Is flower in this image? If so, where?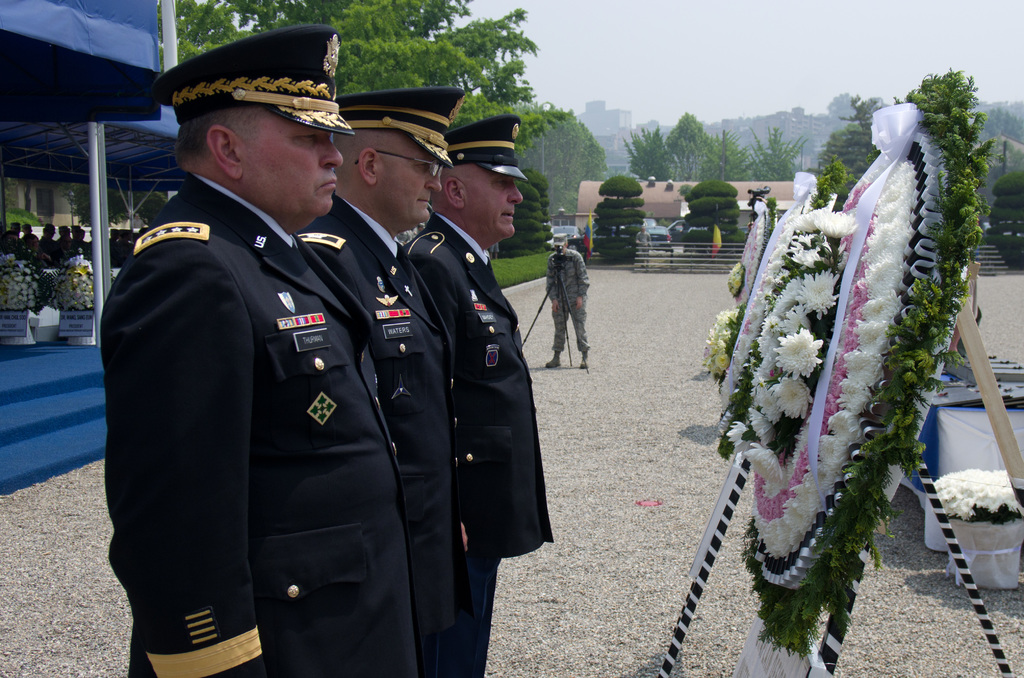
Yes, at {"x1": 767, "y1": 327, "x2": 826, "y2": 387}.
